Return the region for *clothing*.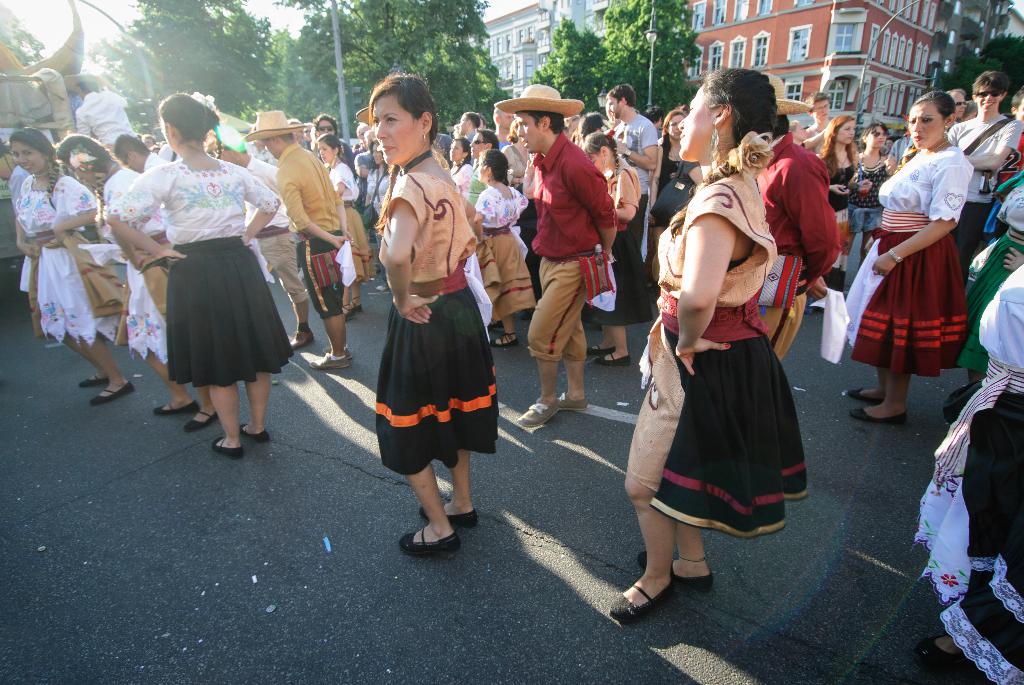
362:145:493:490.
